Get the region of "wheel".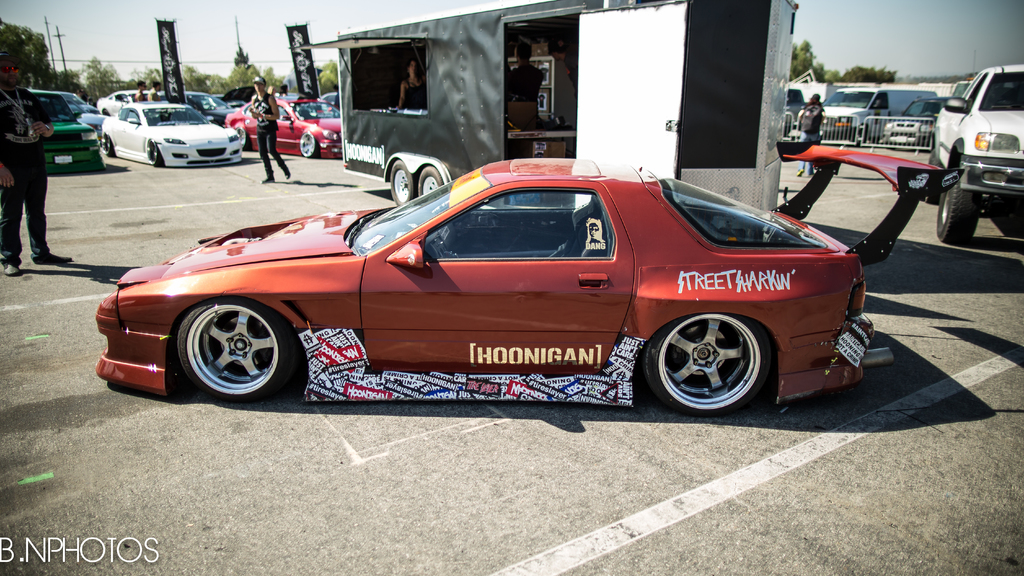
x1=165, y1=290, x2=287, y2=391.
